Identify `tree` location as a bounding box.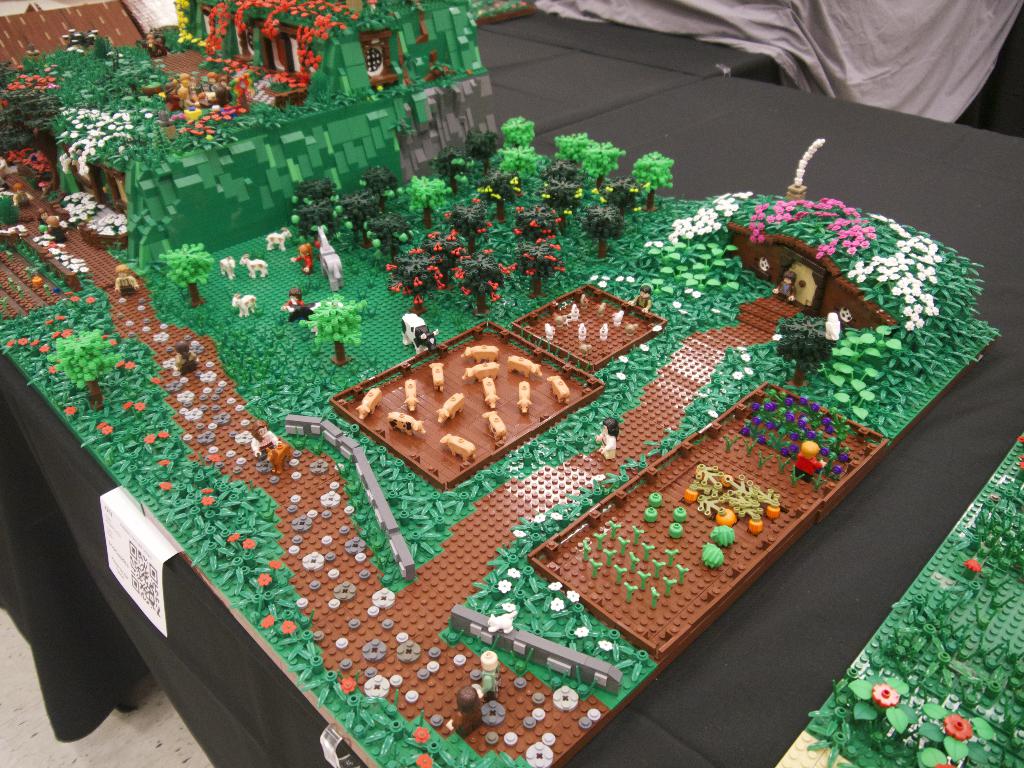
(630,148,678,212).
